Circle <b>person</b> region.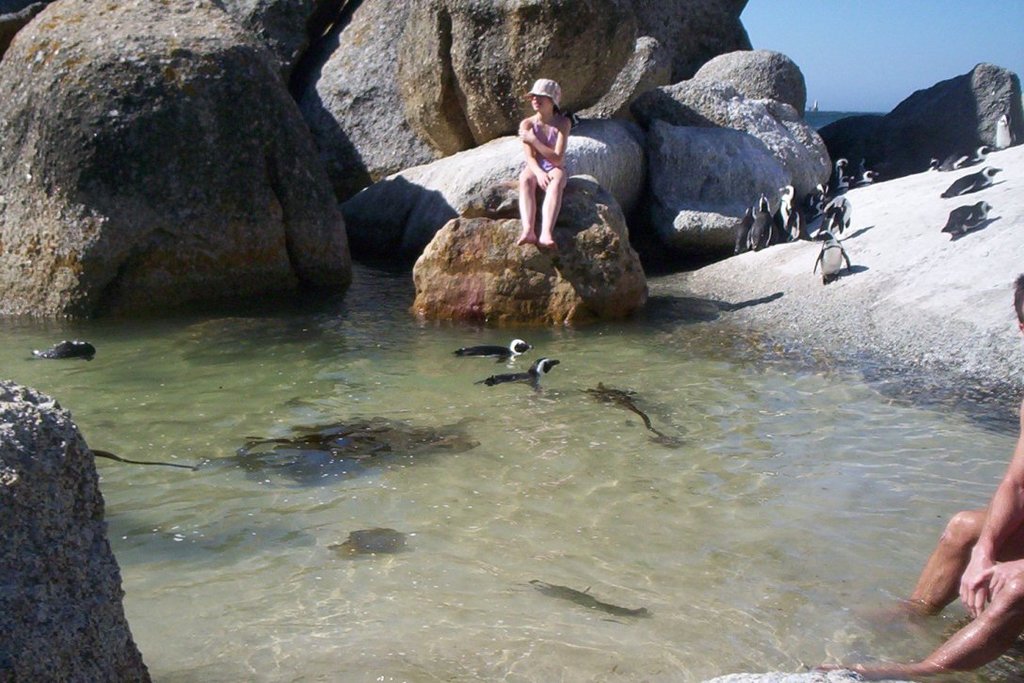
Region: Rect(515, 78, 573, 246).
